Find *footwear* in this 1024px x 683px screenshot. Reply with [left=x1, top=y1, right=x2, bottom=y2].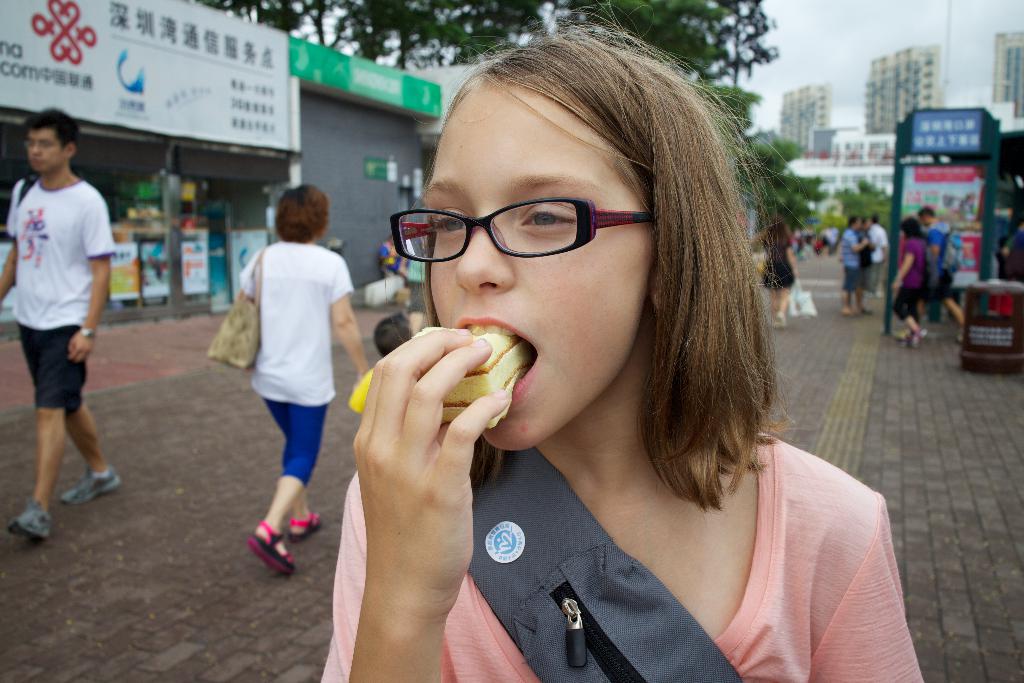
[left=59, top=466, right=123, bottom=508].
